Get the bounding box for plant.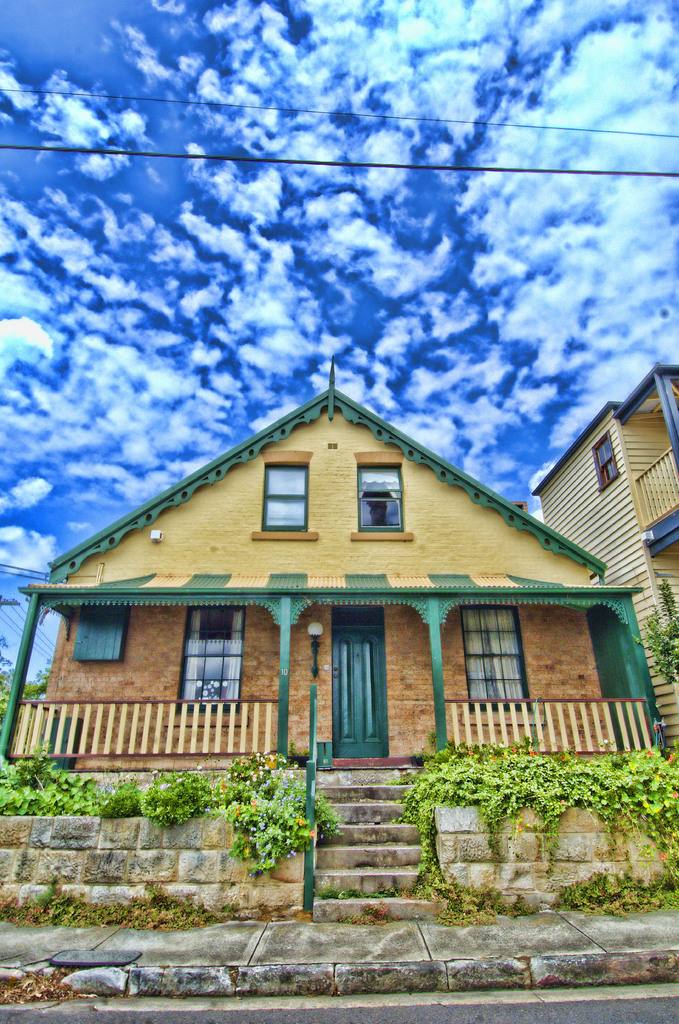
(x1=101, y1=886, x2=213, y2=927).
